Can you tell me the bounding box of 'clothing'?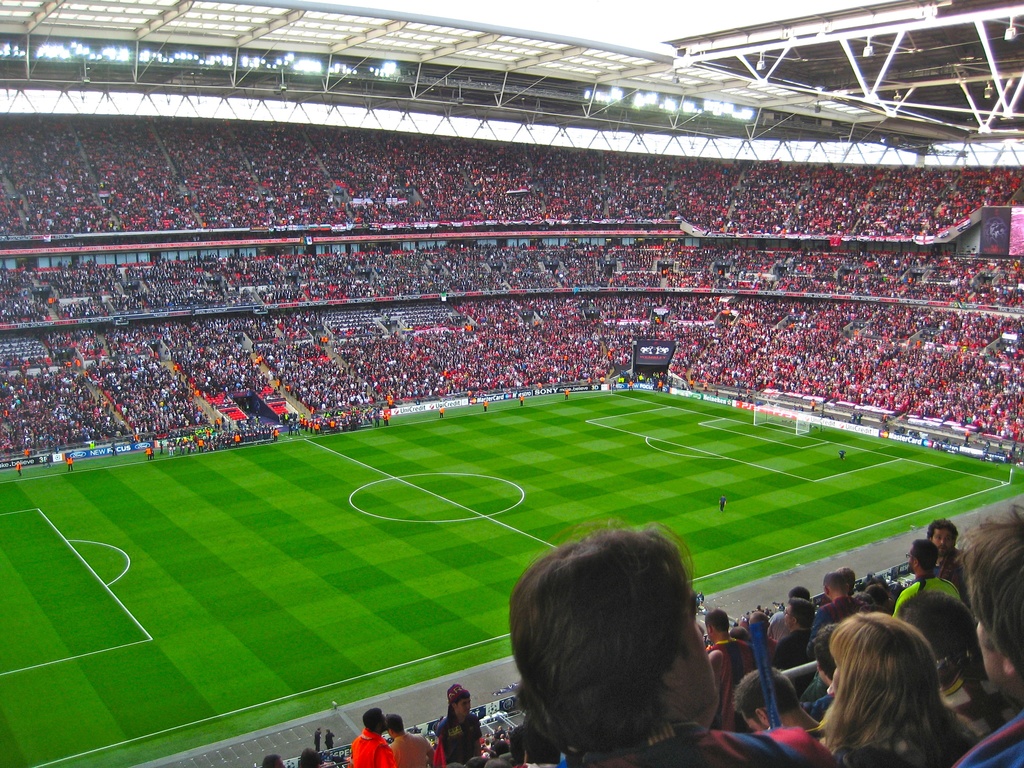
[389, 730, 435, 767].
